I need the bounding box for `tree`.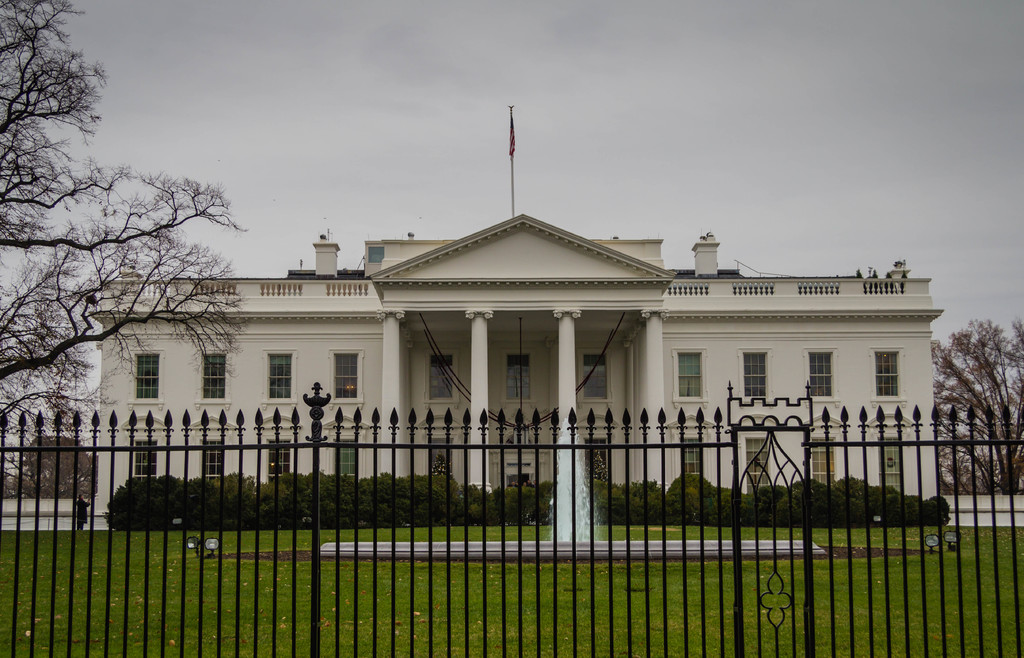
Here it is: (0,0,239,389).
